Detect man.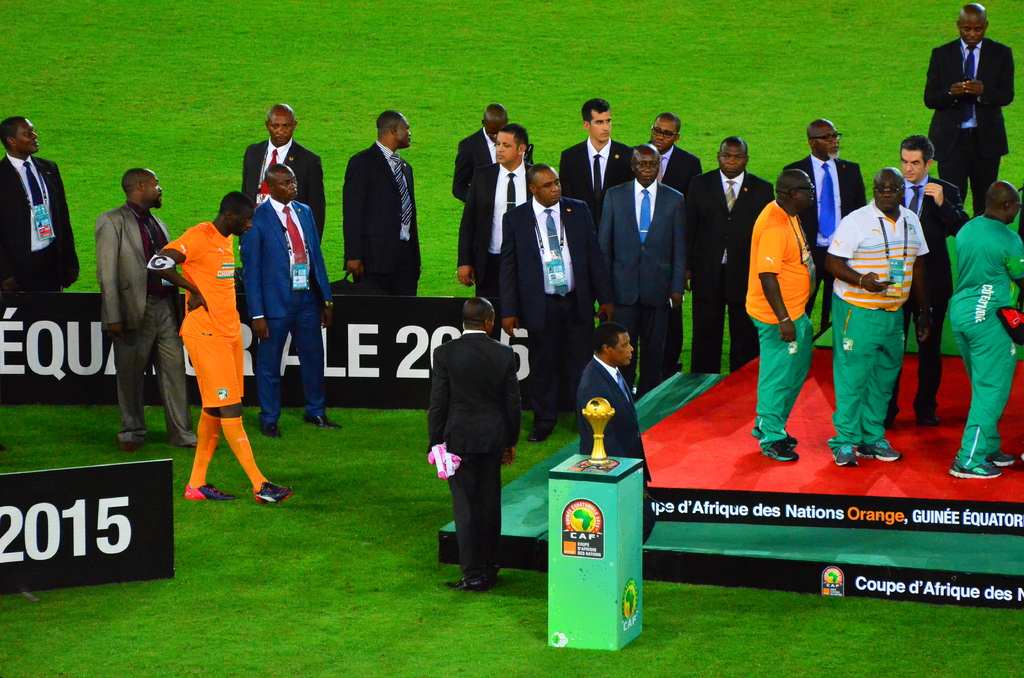
Detected at region(560, 93, 644, 211).
